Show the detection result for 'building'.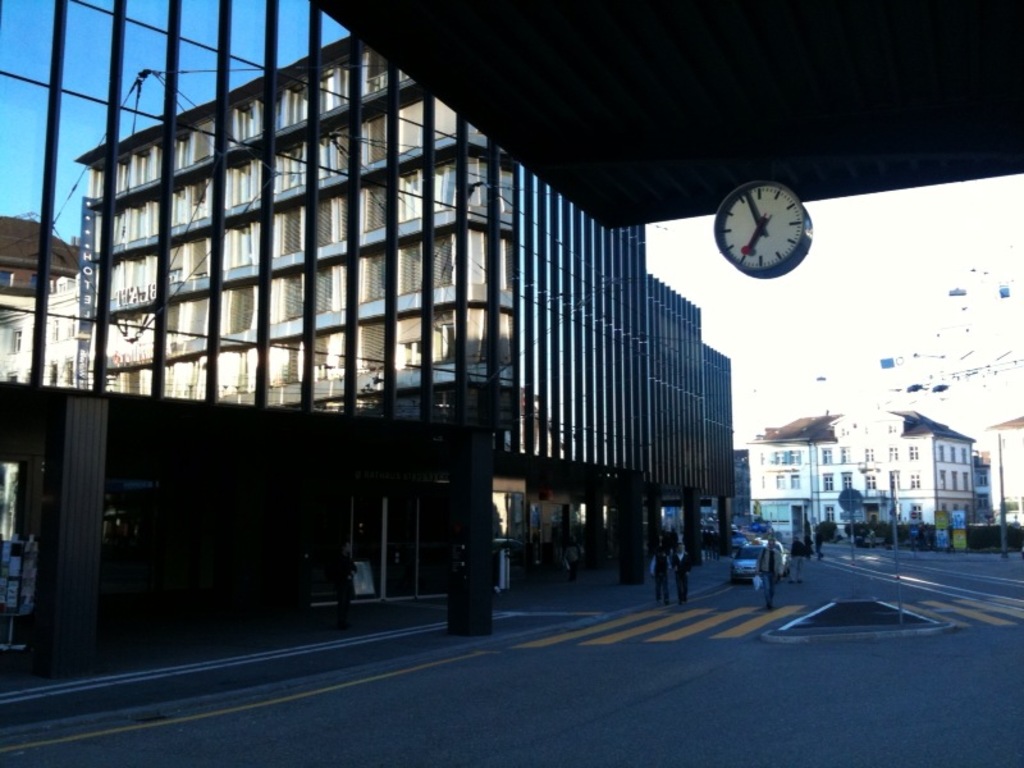
bbox=(753, 403, 975, 558).
